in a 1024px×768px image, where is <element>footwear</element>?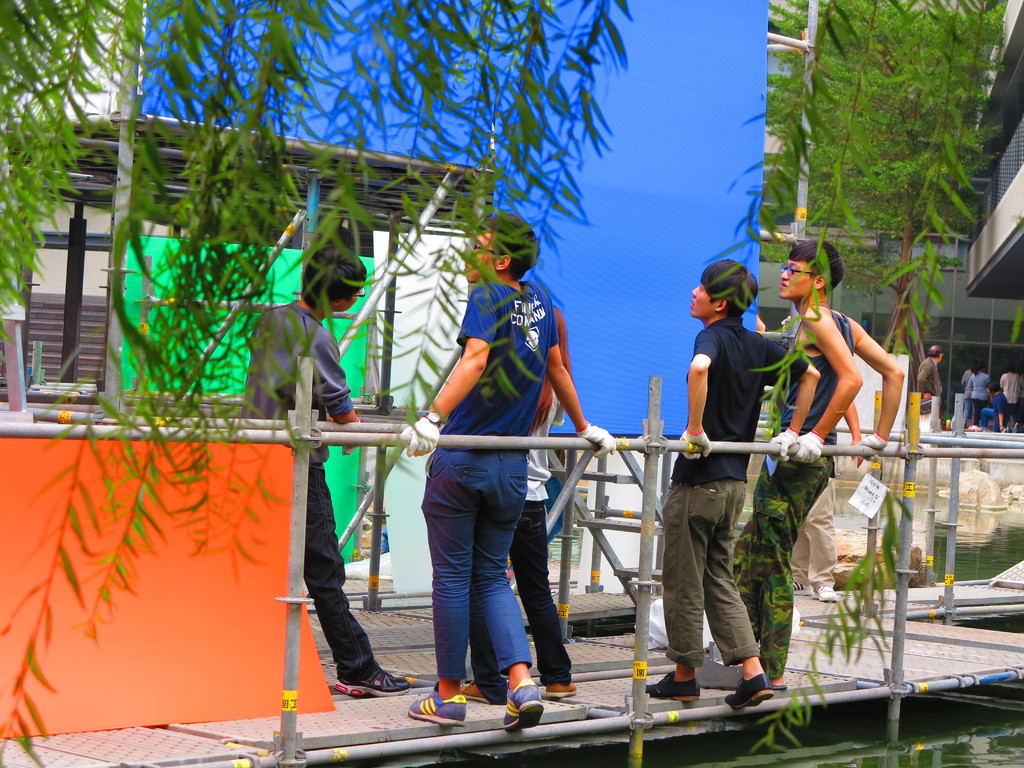
crop(643, 664, 700, 704).
